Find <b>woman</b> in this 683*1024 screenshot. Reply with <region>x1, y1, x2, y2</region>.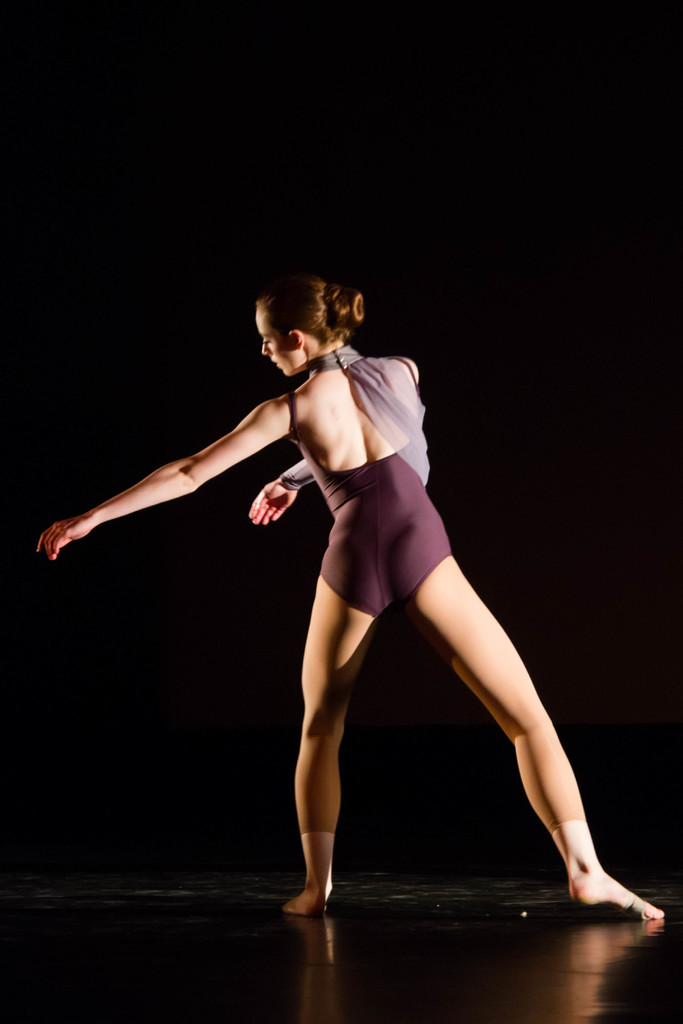
<region>110, 250, 613, 924</region>.
